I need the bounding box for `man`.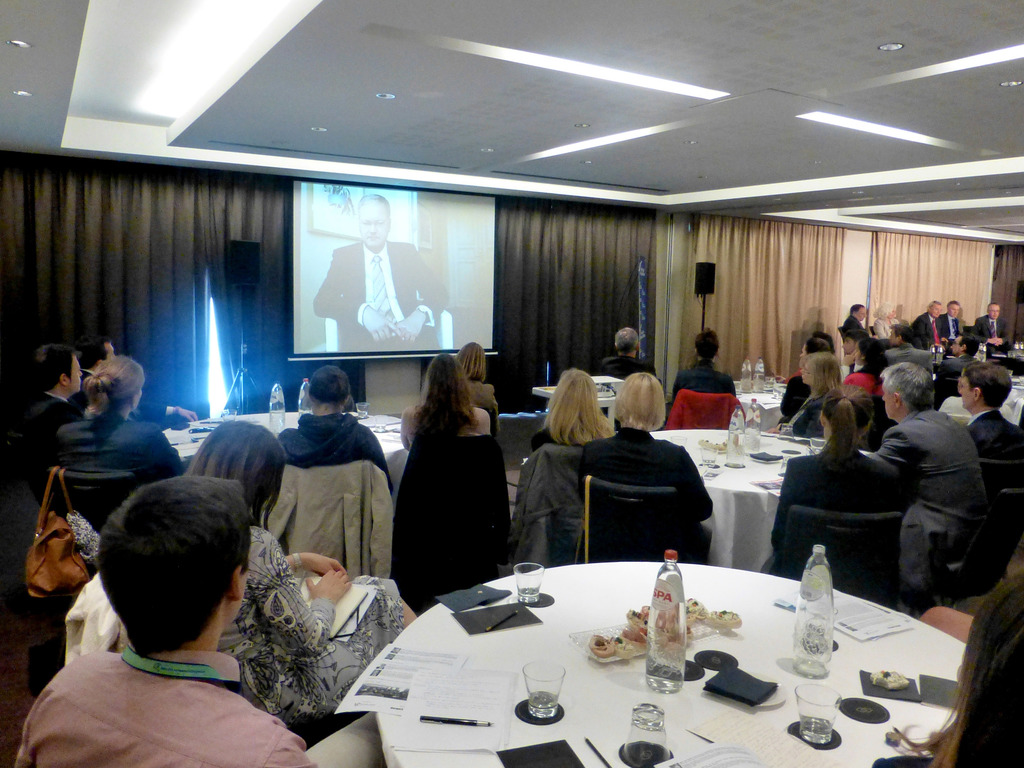
Here it is: 319 191 459 359.
